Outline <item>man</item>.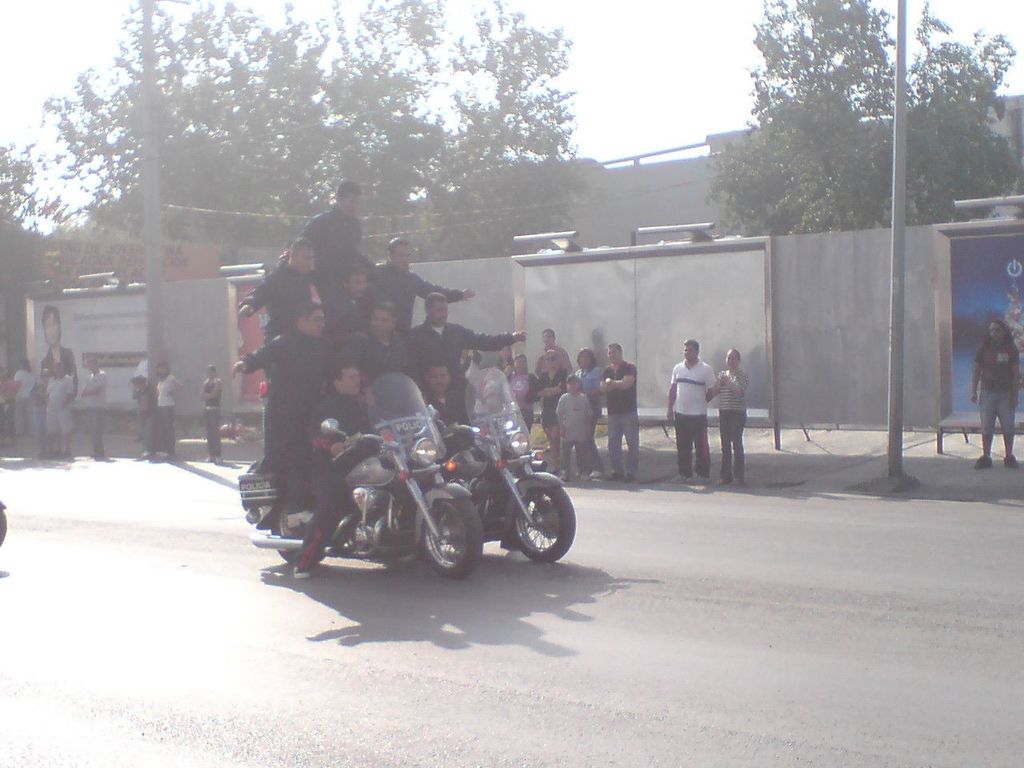
Outline: (x1=85, y1=359, x2=117, y2=463).
